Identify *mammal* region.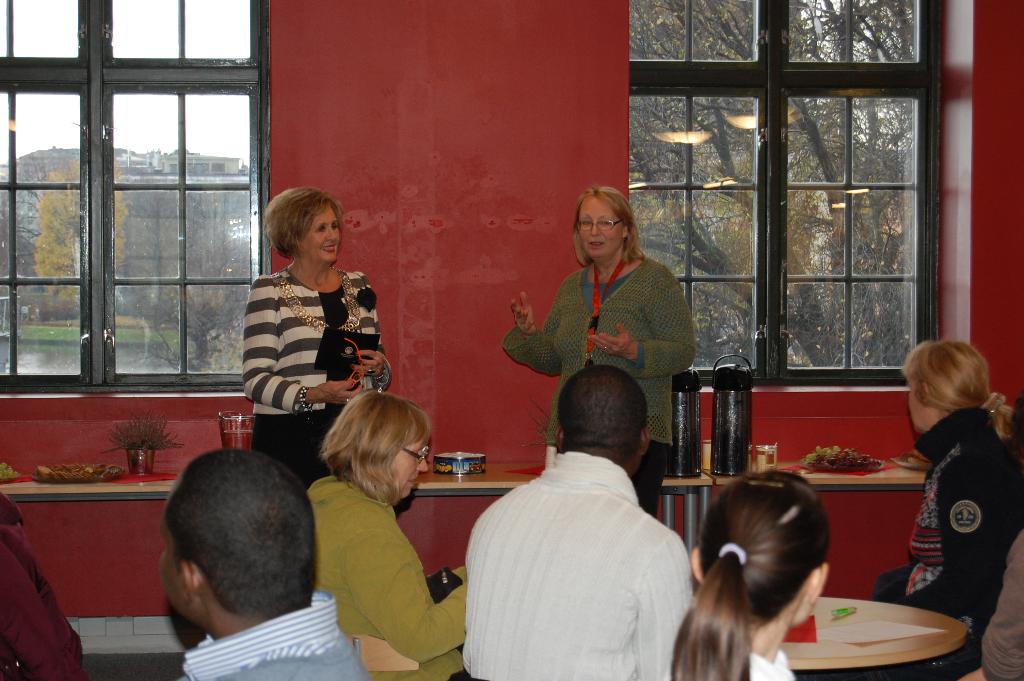
Region: crop(502, 186, 698, 514).
